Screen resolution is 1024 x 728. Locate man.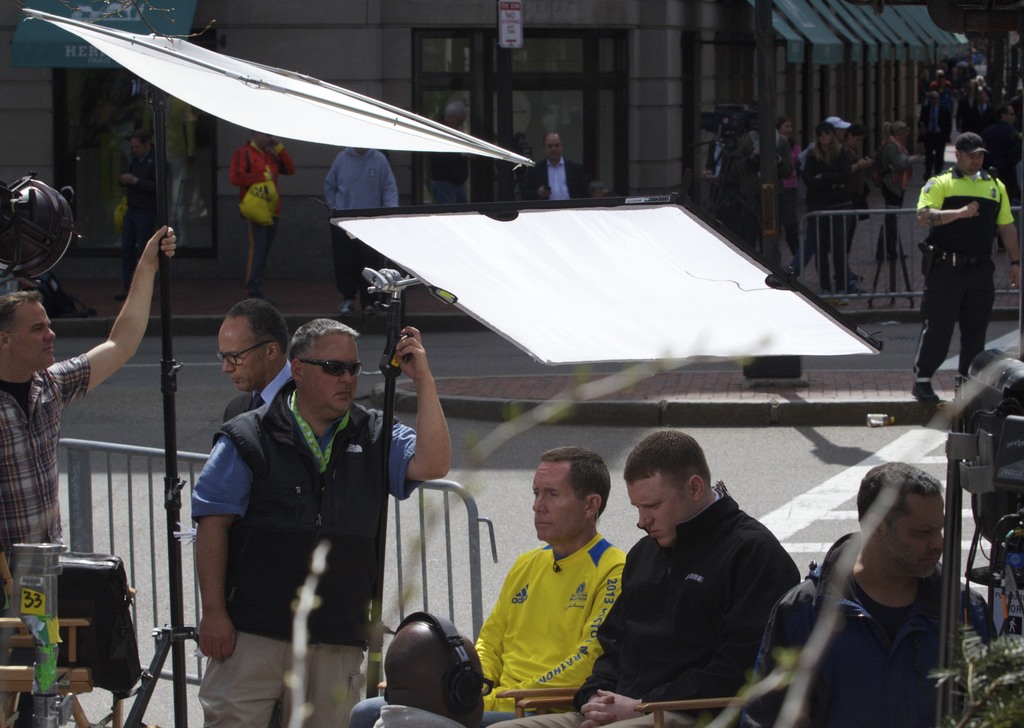
l=228, t=122, r=296, b=301.
